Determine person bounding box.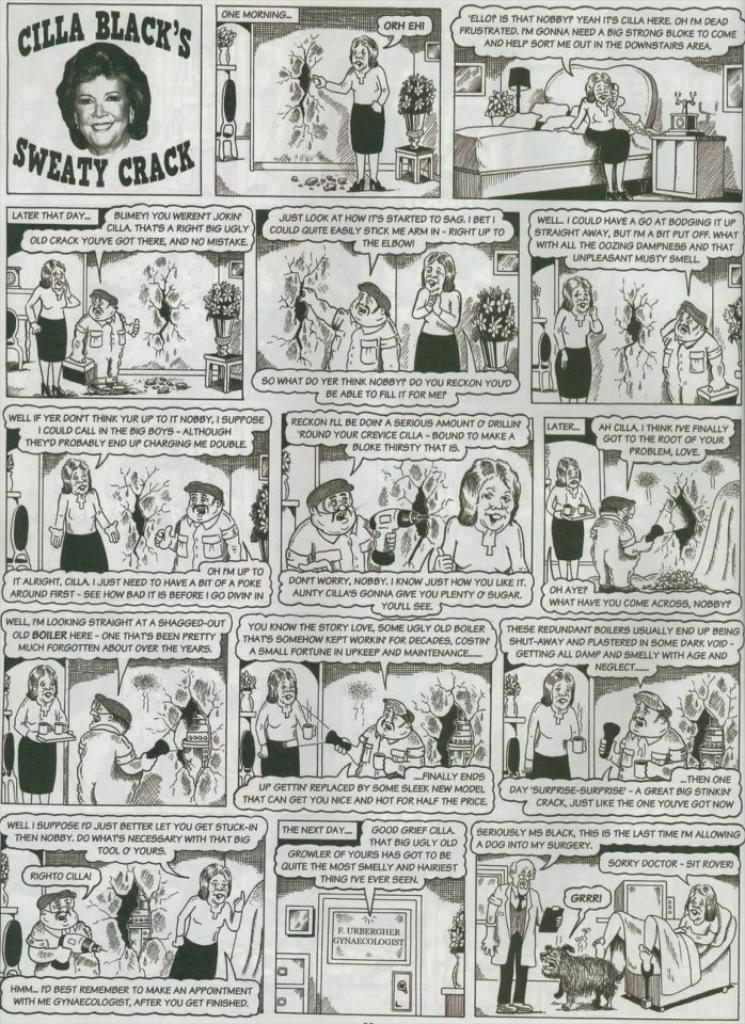
Determined: <region>72, 289, 140, 396</region>.
